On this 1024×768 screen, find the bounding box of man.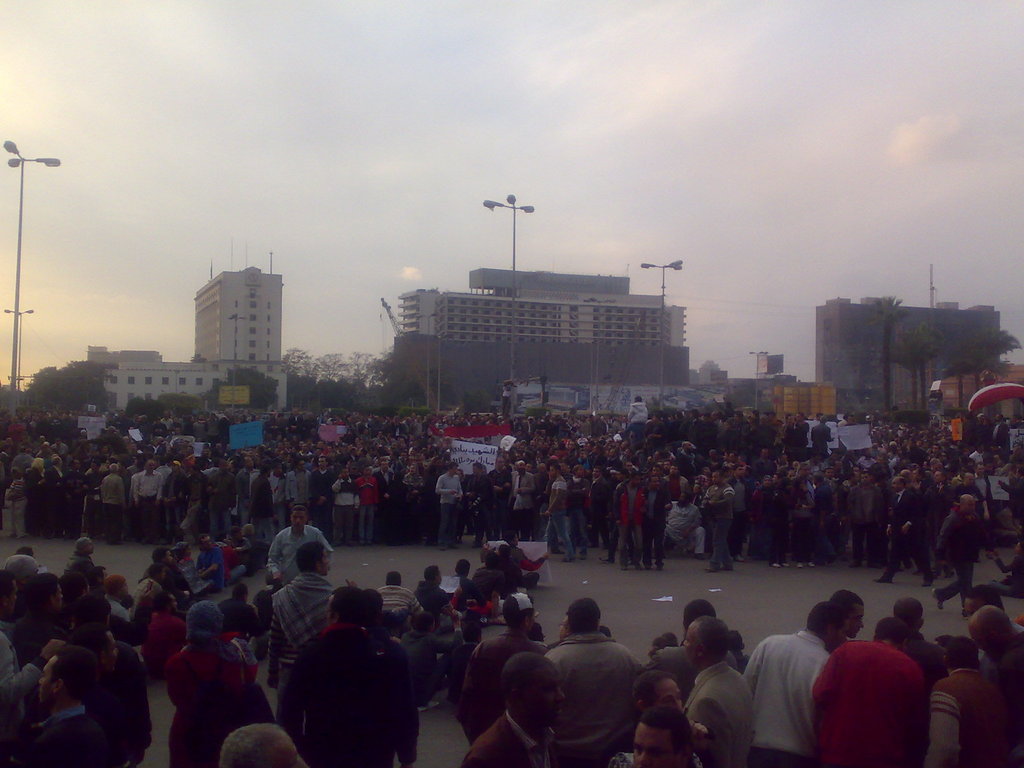
Bounding box: 830,590,866,637.
